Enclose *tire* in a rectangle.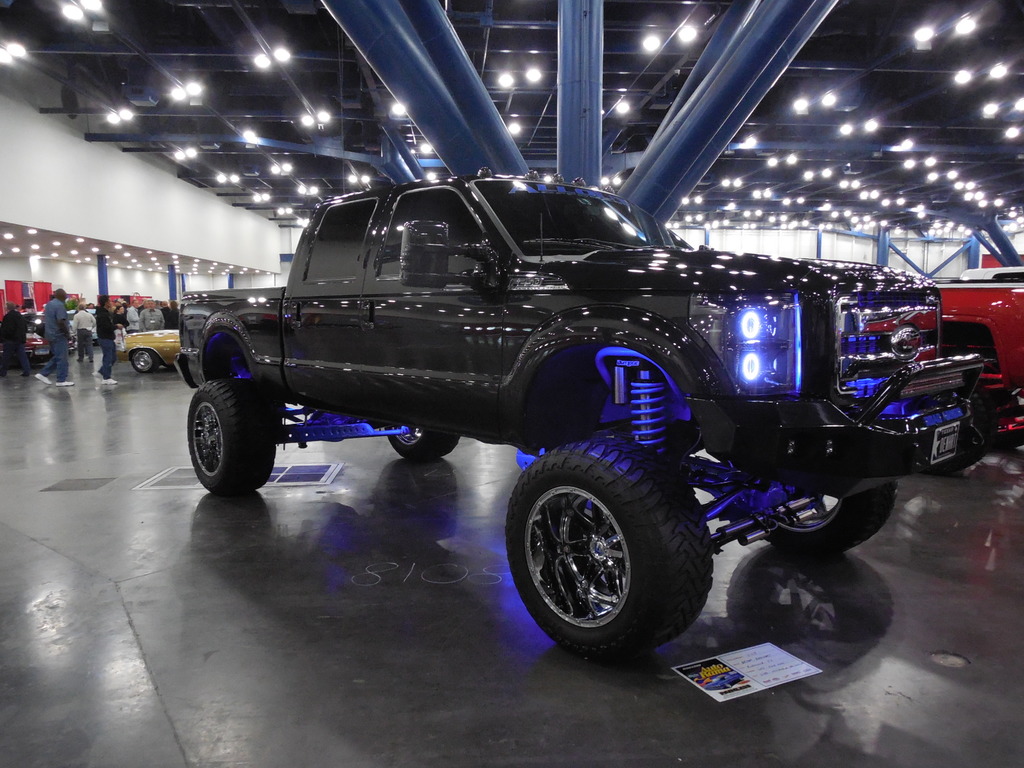
bbox=[132, 348, 159, 376].
